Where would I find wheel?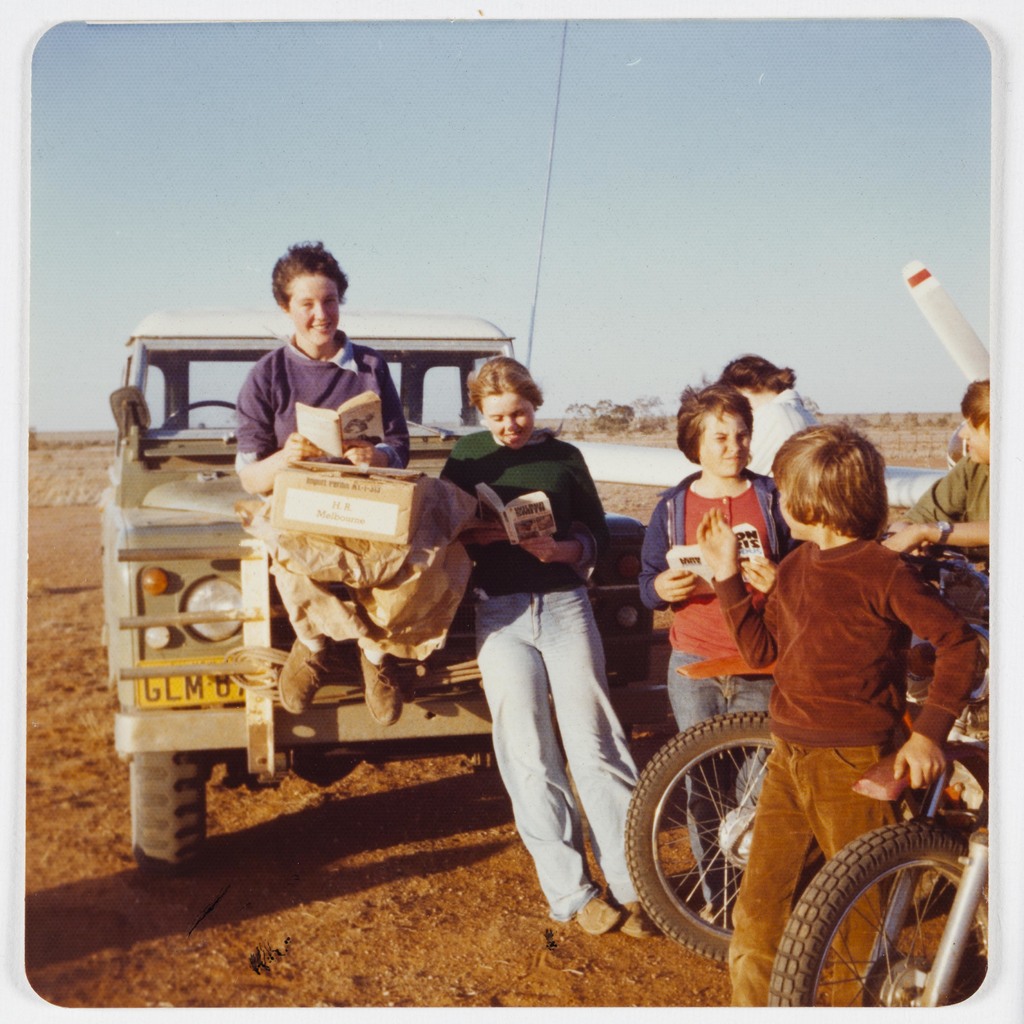
At region(765, 819, 988, 1008).
